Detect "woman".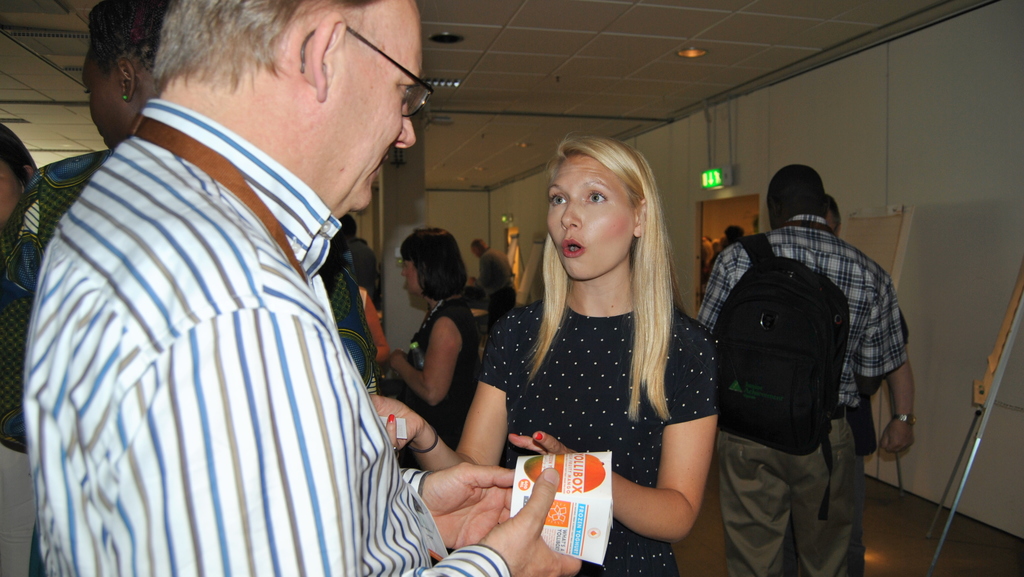
Detected at [left=364, top=129, right=721, bottom=576].
